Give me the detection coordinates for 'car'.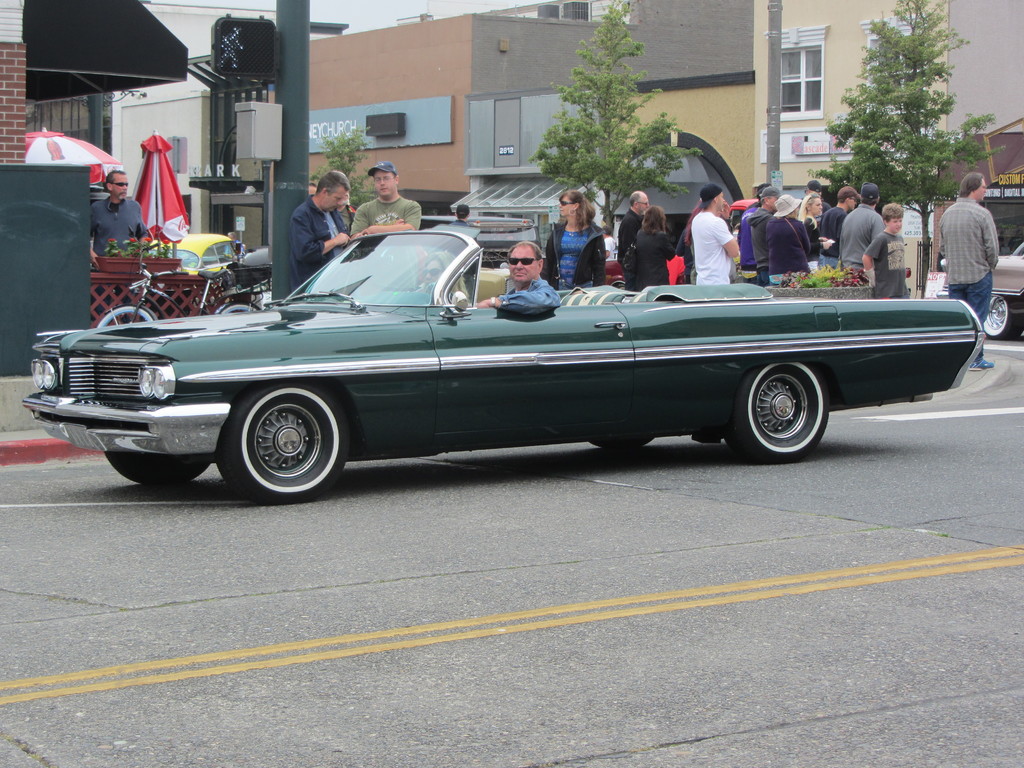
bbox=[938, 241, 1023, 340].
